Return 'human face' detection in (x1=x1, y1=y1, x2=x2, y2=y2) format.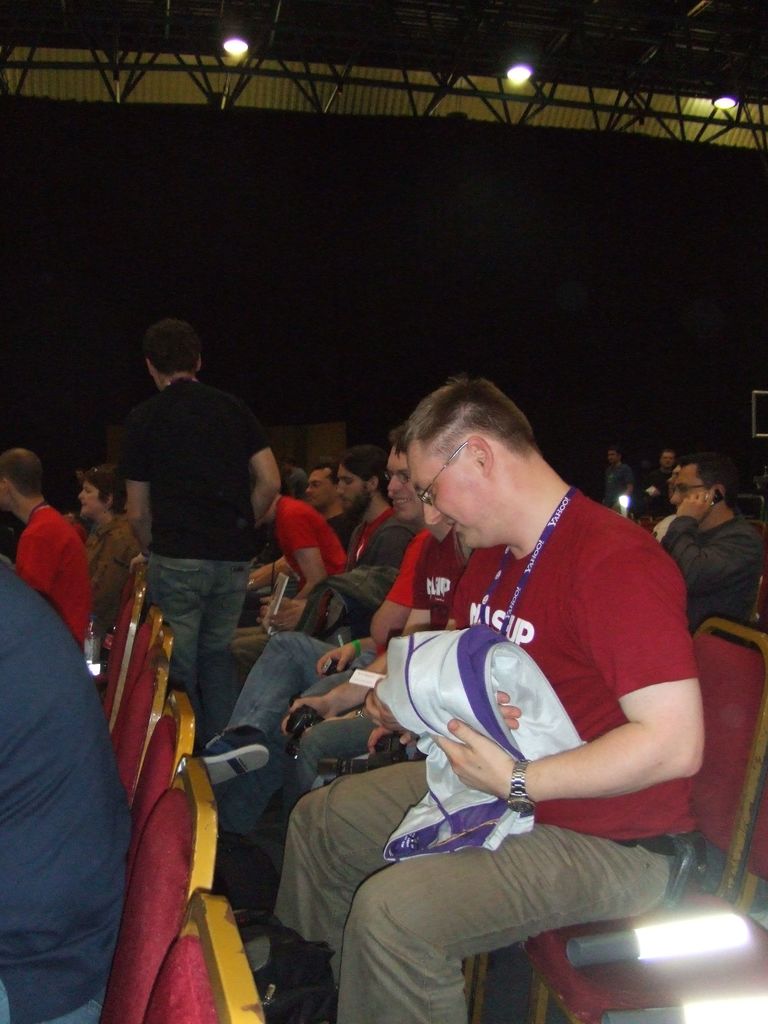
(x1=411, y1=440, x2=495, y2=551).
